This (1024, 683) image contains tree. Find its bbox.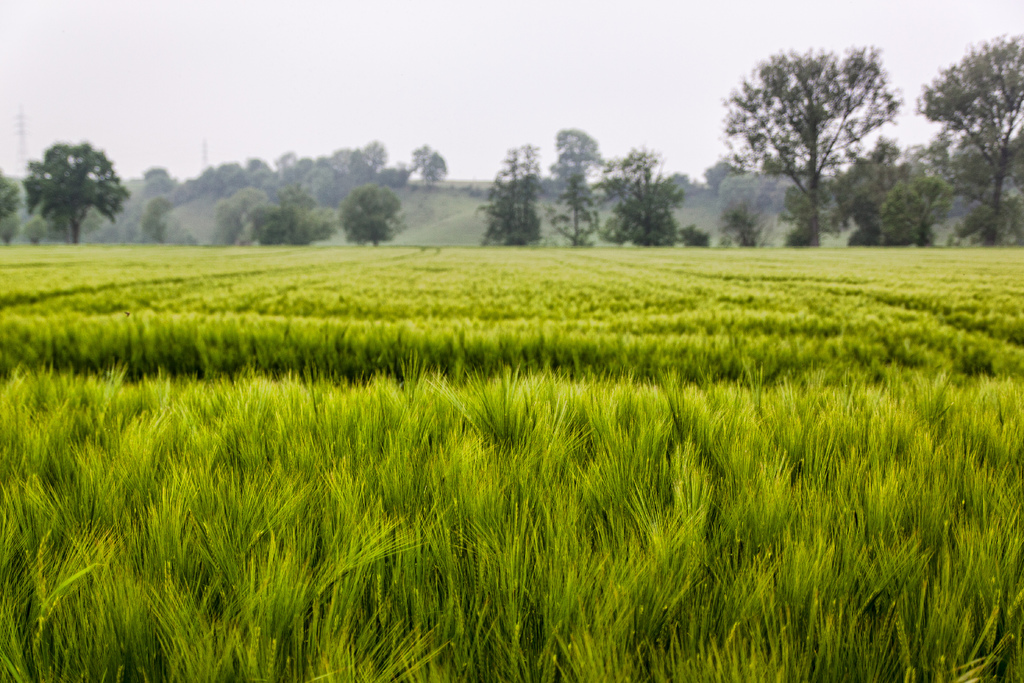
BBox(415, 142, 447, 188).
